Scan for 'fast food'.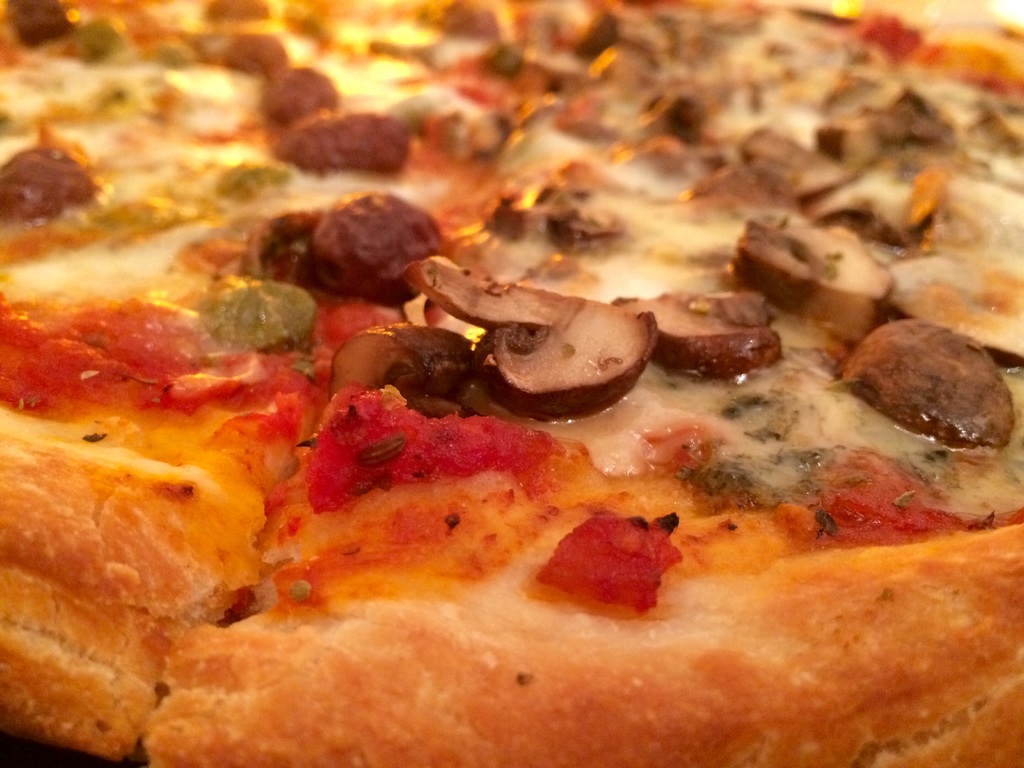
Scan result: <bbox>28, 67, 1023, 740</bbox>.
